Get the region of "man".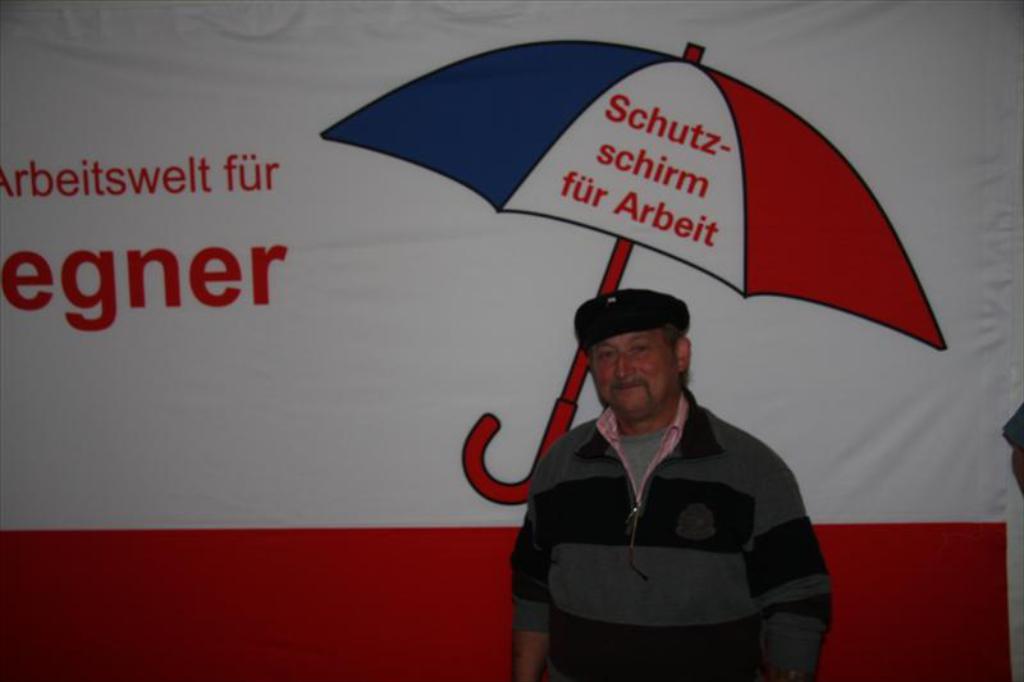
BBox(499, 285, 841, 658).
